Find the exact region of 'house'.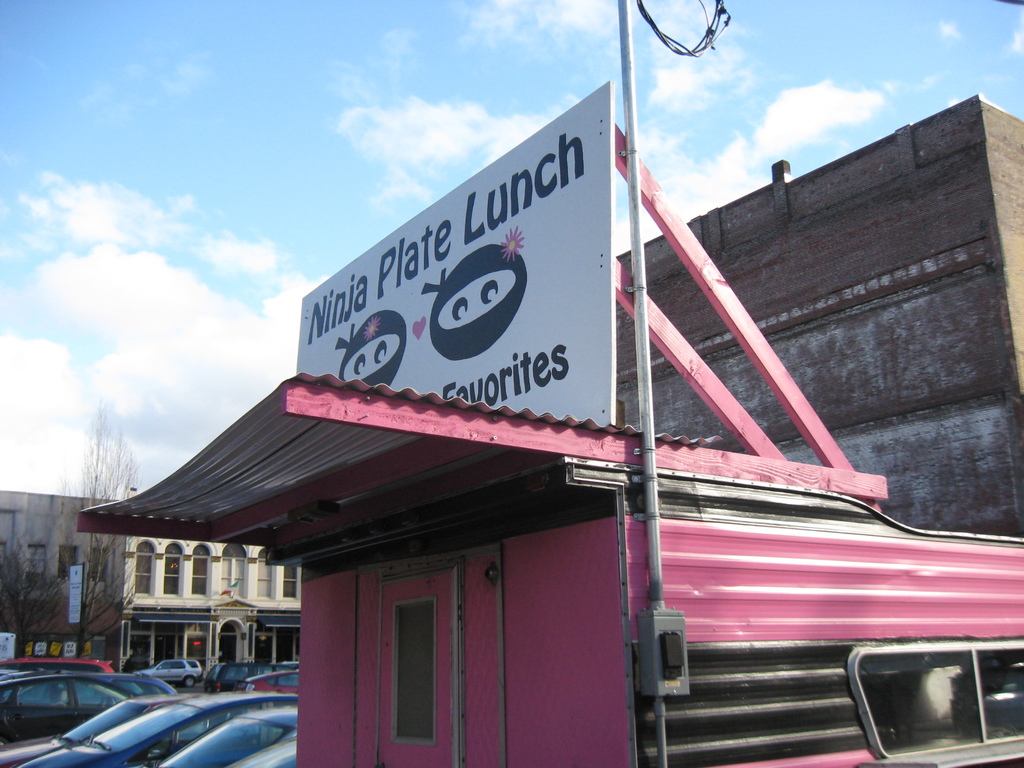
Exact region: bbox=(0, 484, 305, 673).
